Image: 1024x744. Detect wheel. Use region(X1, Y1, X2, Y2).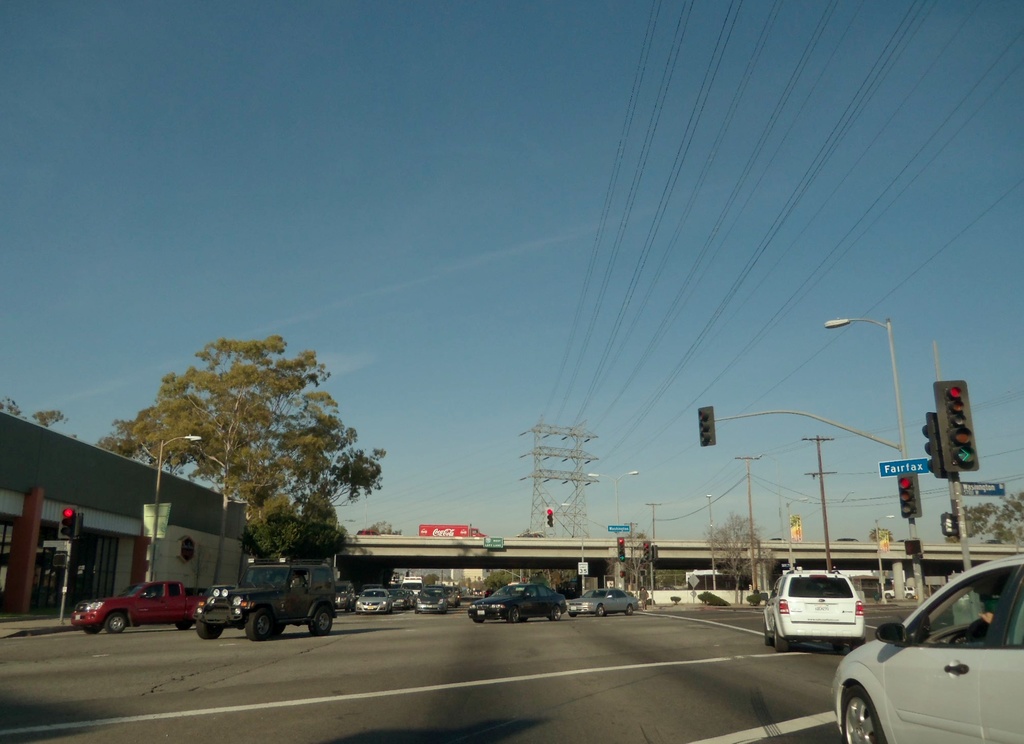
region(624, 603, 631, 614).
